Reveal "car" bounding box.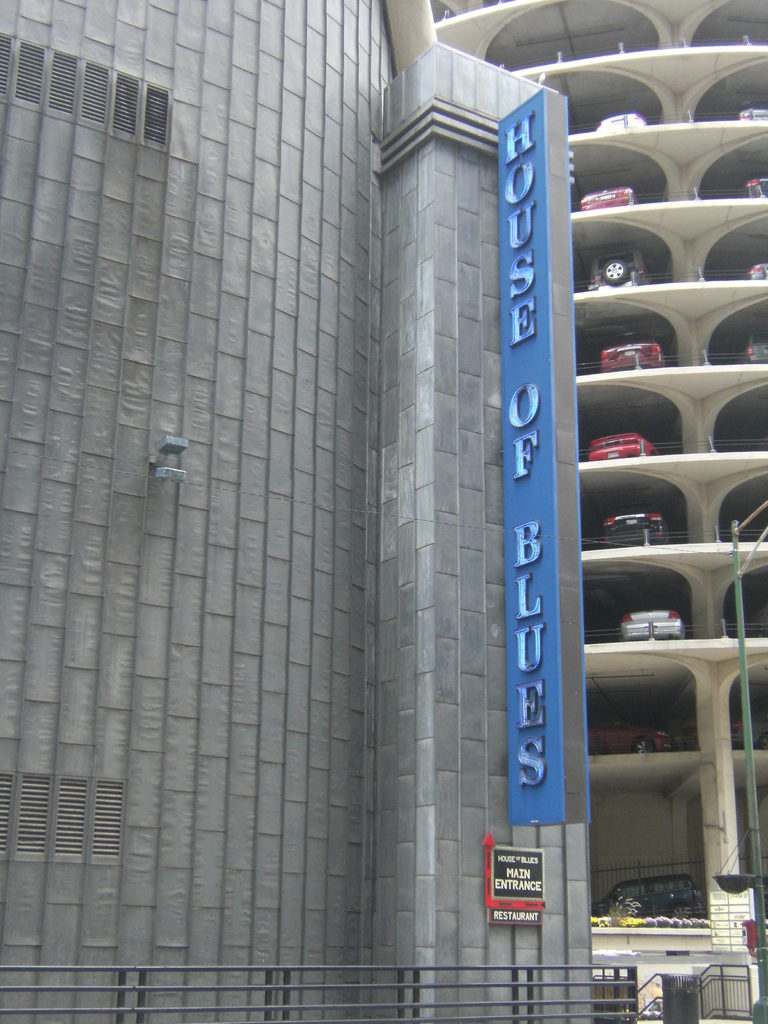
Revealed: rect(586, 247, 655, 287).
